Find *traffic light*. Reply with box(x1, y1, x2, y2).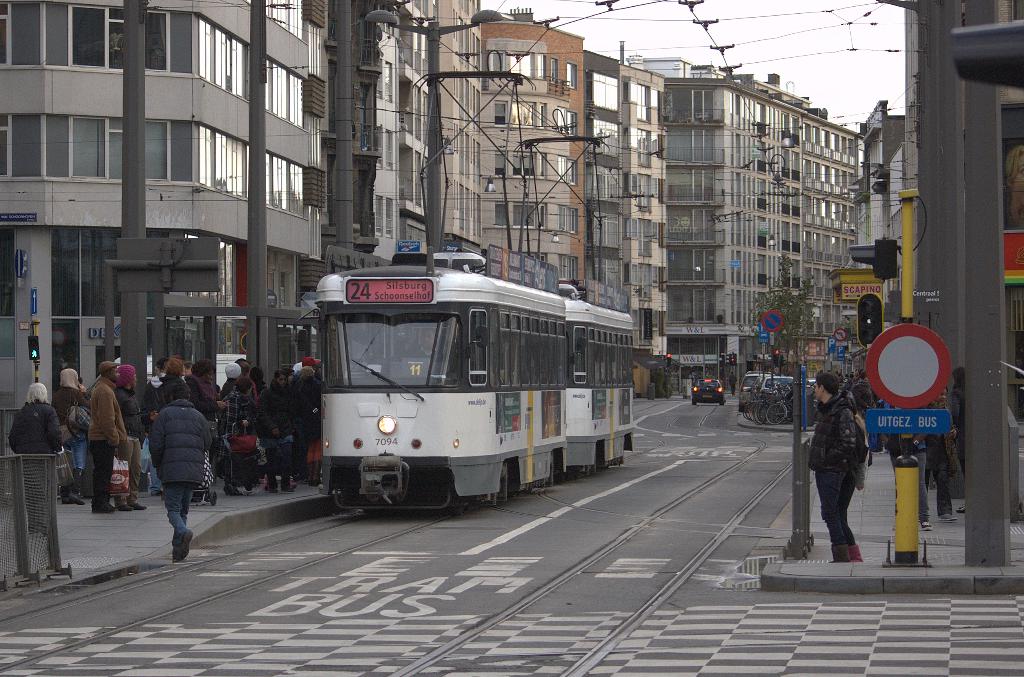
box(782, 355, 786, 367).
